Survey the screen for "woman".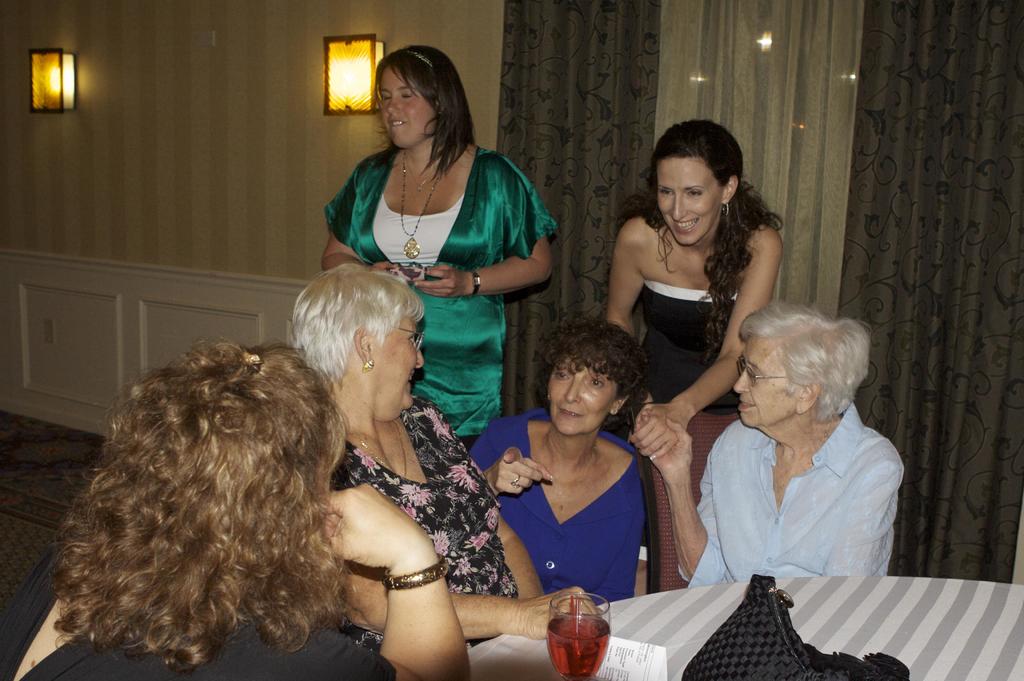
Survey found: rect(15, 336, 472, 680).
